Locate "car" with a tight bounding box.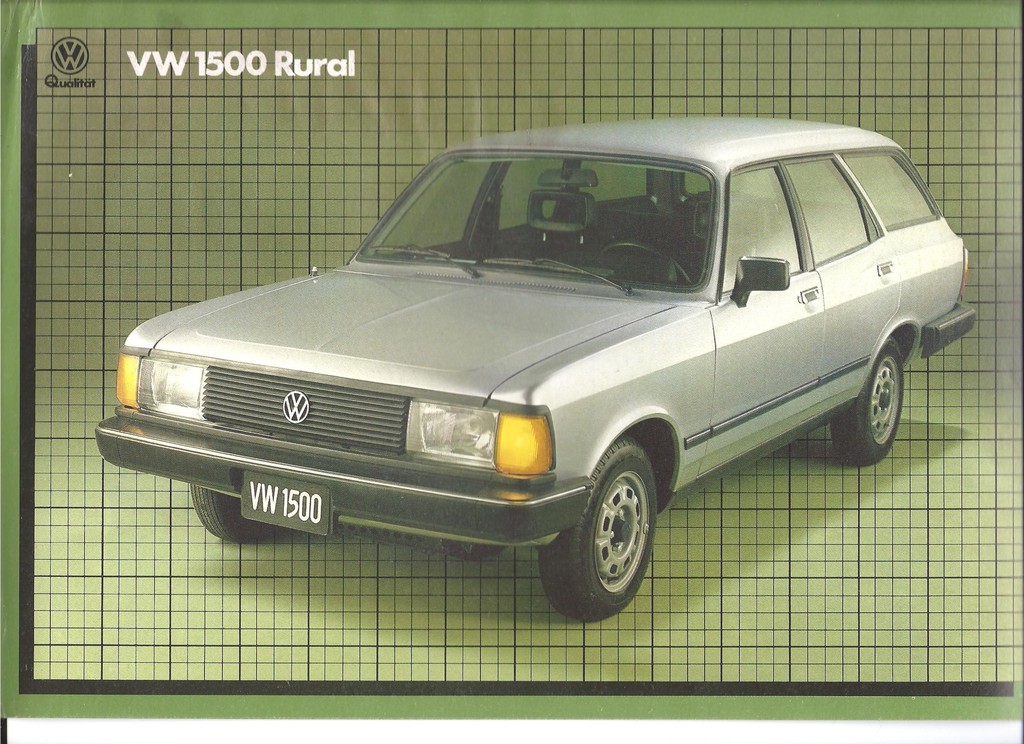
{"x1": 93, "y1": 115, "x2": 981, "y2": 624}.
